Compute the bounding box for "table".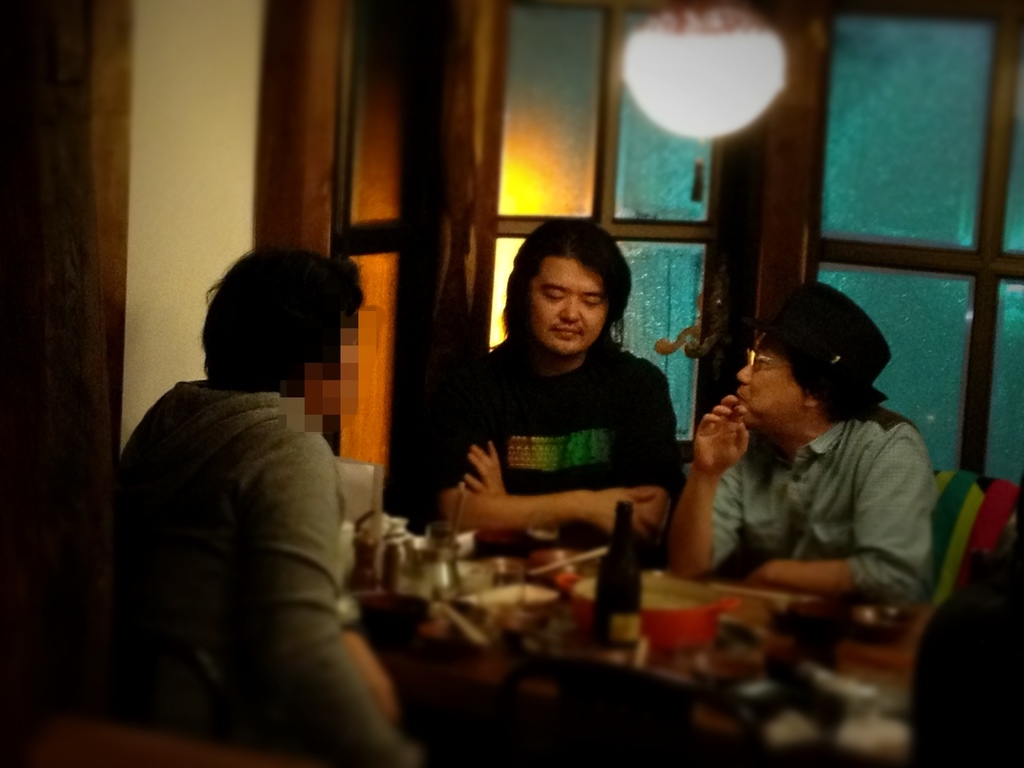
left=332, top=529, right=942, bottom=767.
